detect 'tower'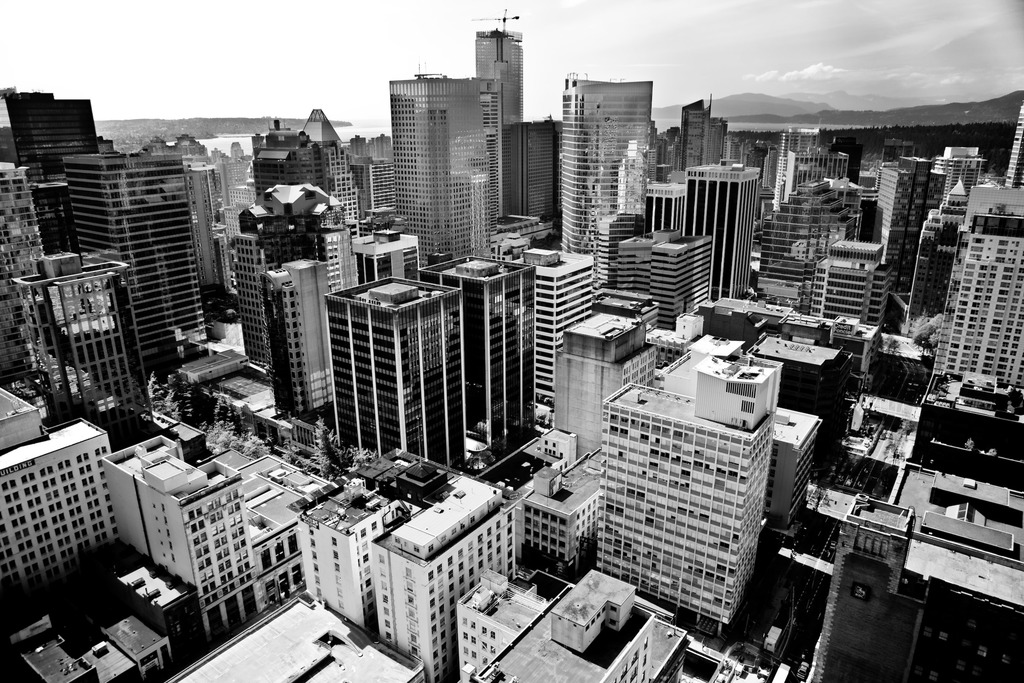
box=[104, 435, 169, 565]
